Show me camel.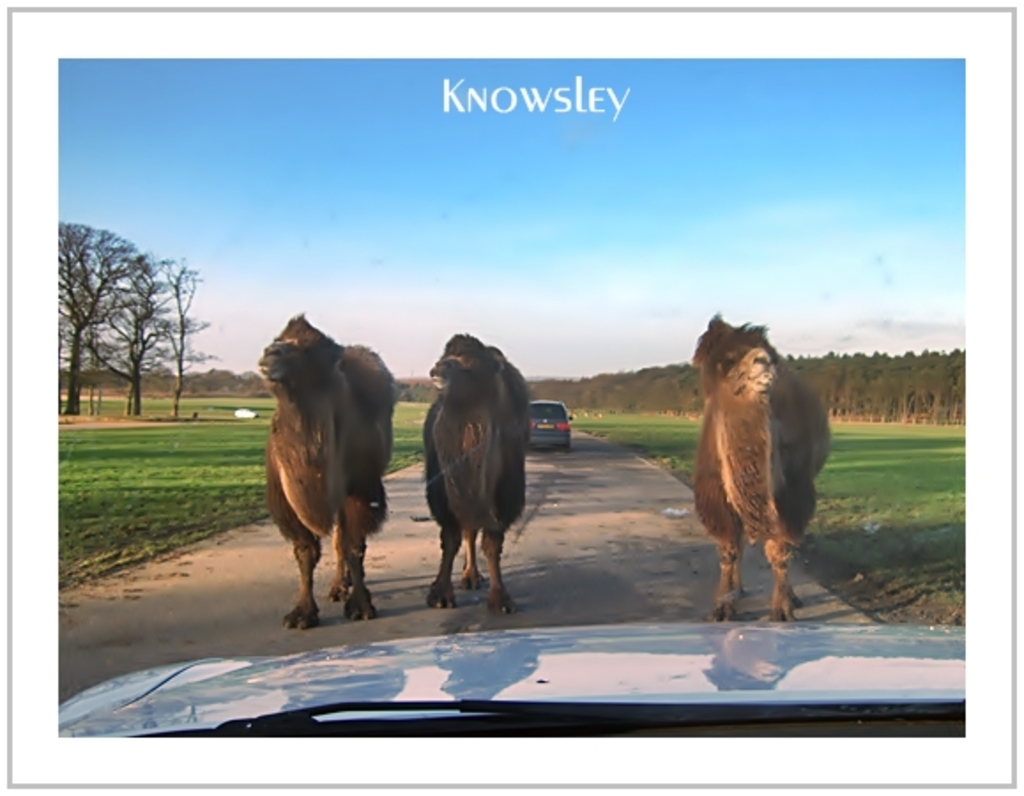
camel is here: 264,306,398,630.
